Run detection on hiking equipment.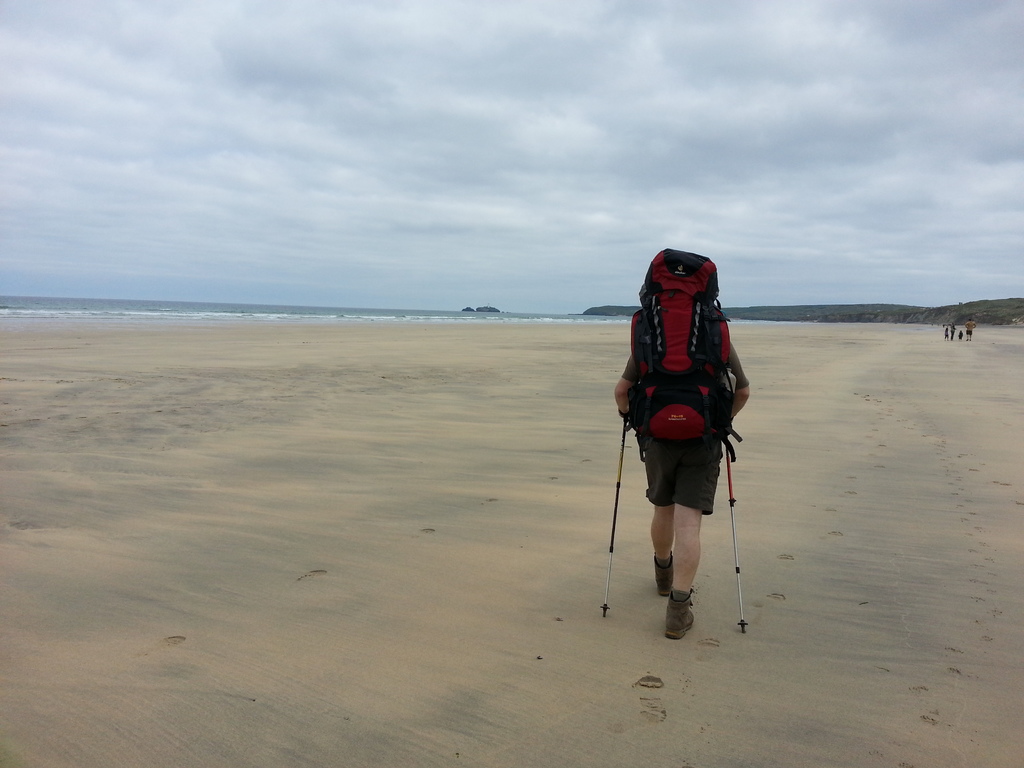
Result: l=620, t=246, r=738, b=462.
